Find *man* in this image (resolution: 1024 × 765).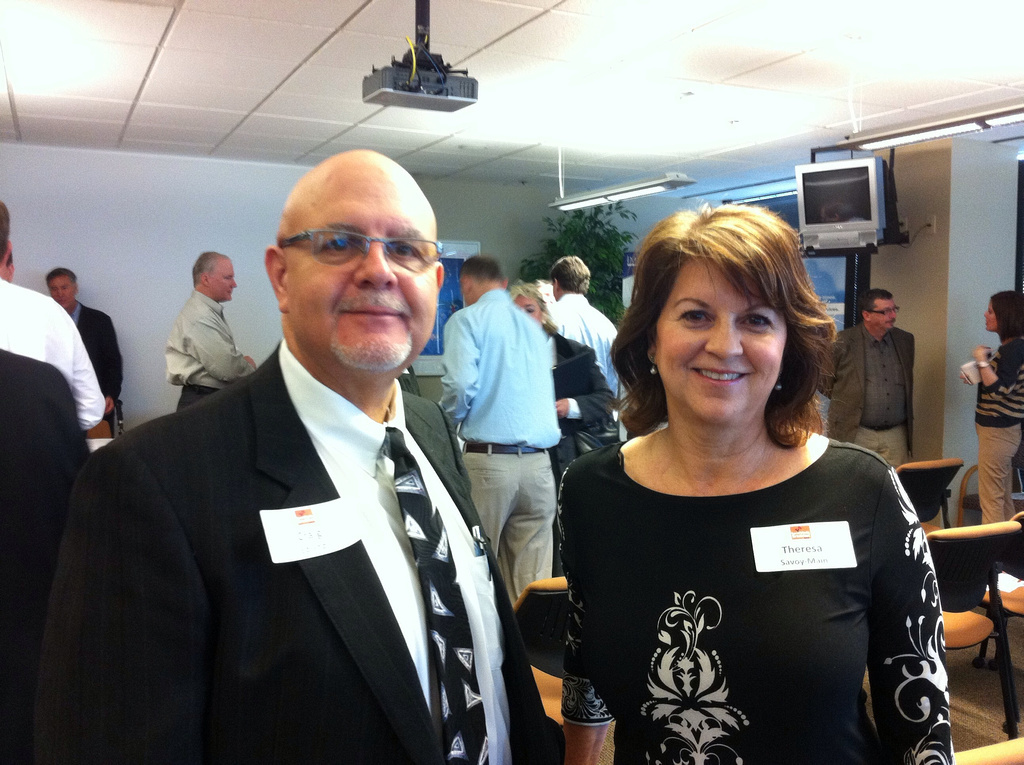
0, 344, 115, 764.
